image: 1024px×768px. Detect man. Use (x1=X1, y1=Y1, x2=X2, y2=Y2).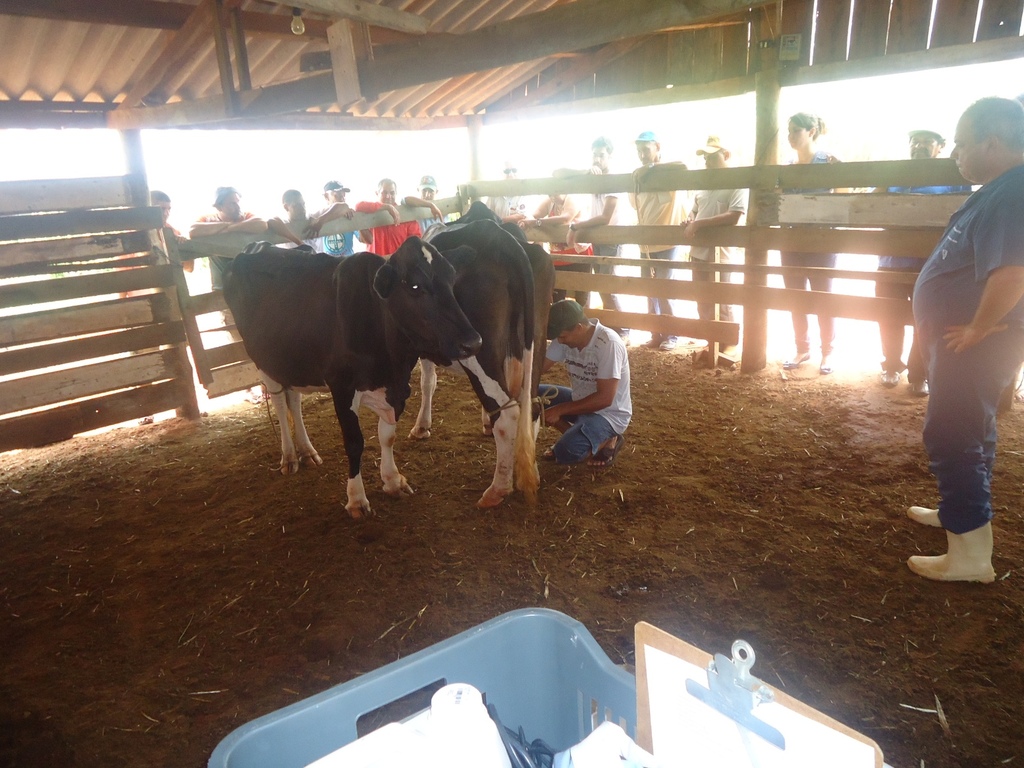
(x1=672, y1=132, x2=750, y2=378).
